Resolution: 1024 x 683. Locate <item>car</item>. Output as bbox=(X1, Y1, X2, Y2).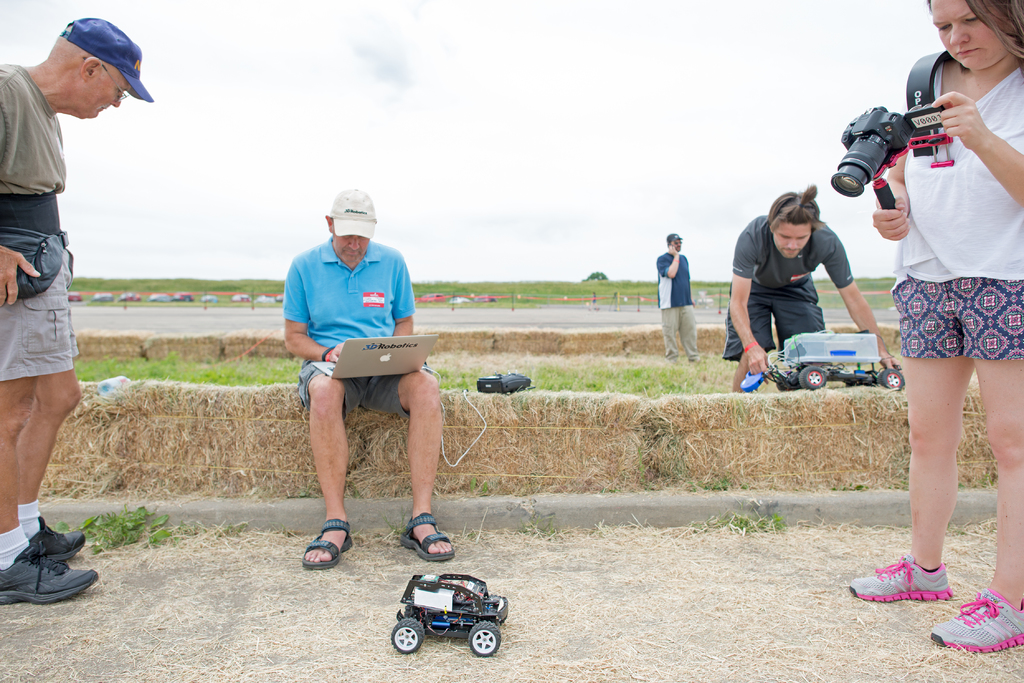
bbox=(175, 290, 192, 301).
